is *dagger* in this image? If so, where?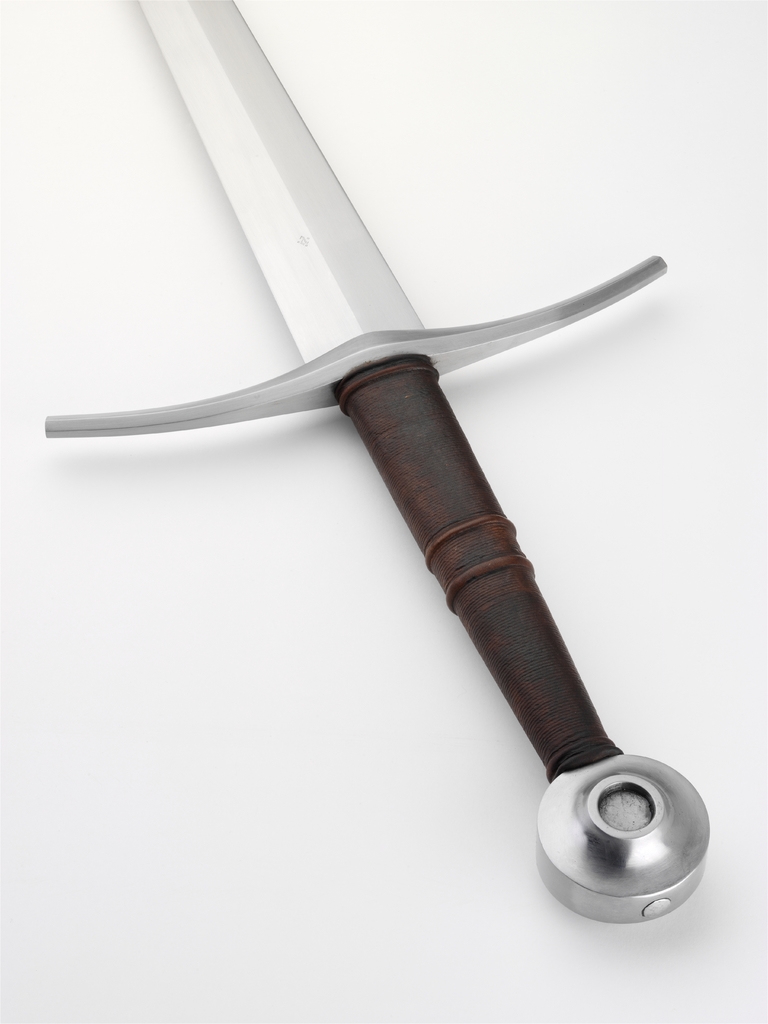
Yes, at bbox(42, 0, 712, 927).
